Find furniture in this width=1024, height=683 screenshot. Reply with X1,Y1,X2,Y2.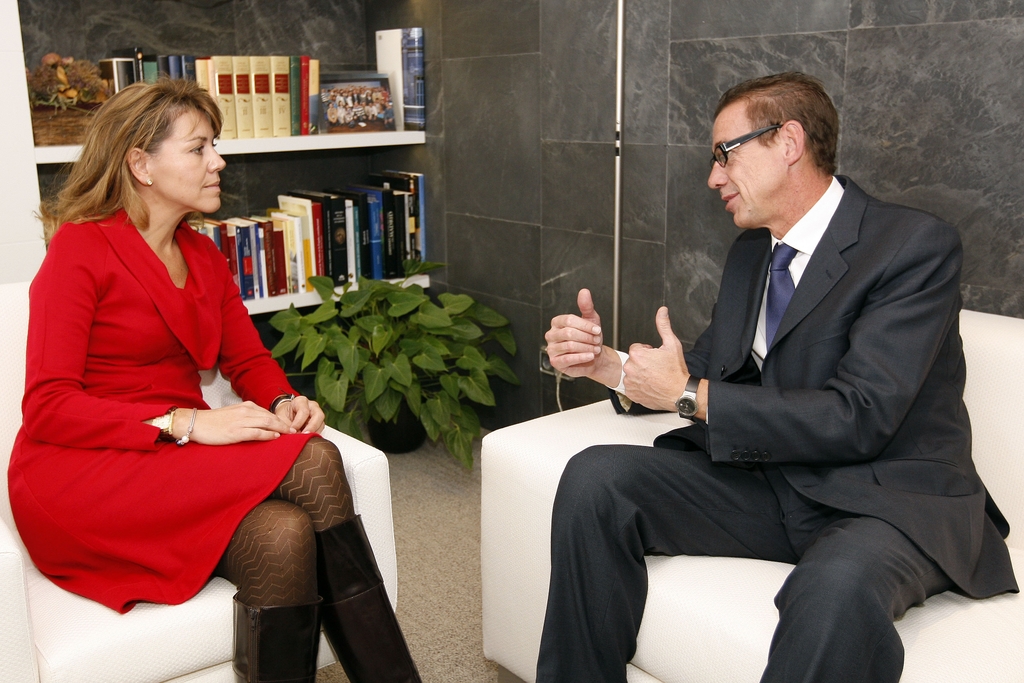
481,306,1023,682.
